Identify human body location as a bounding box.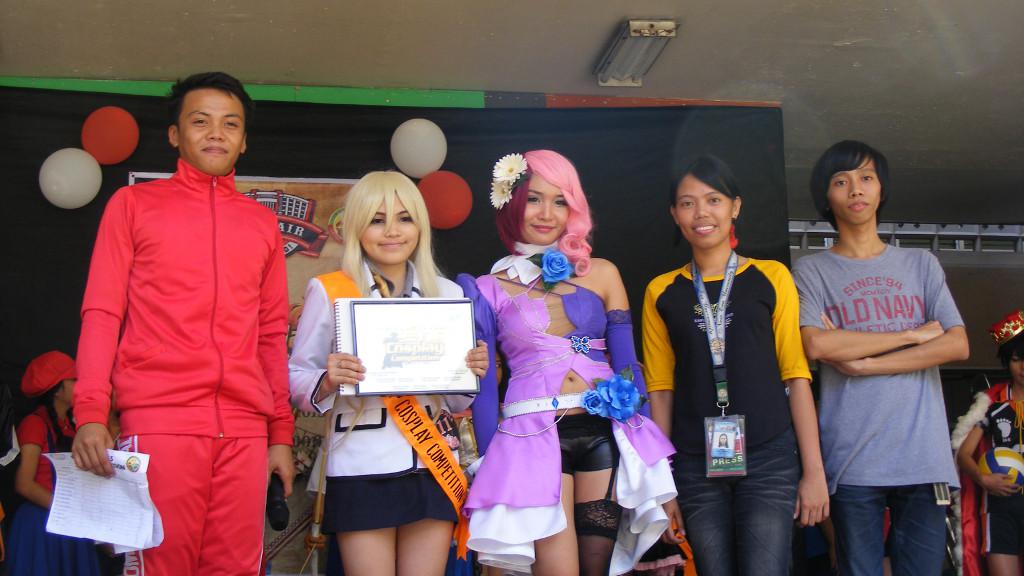
<region>803, 160, 966, 571</region>.
